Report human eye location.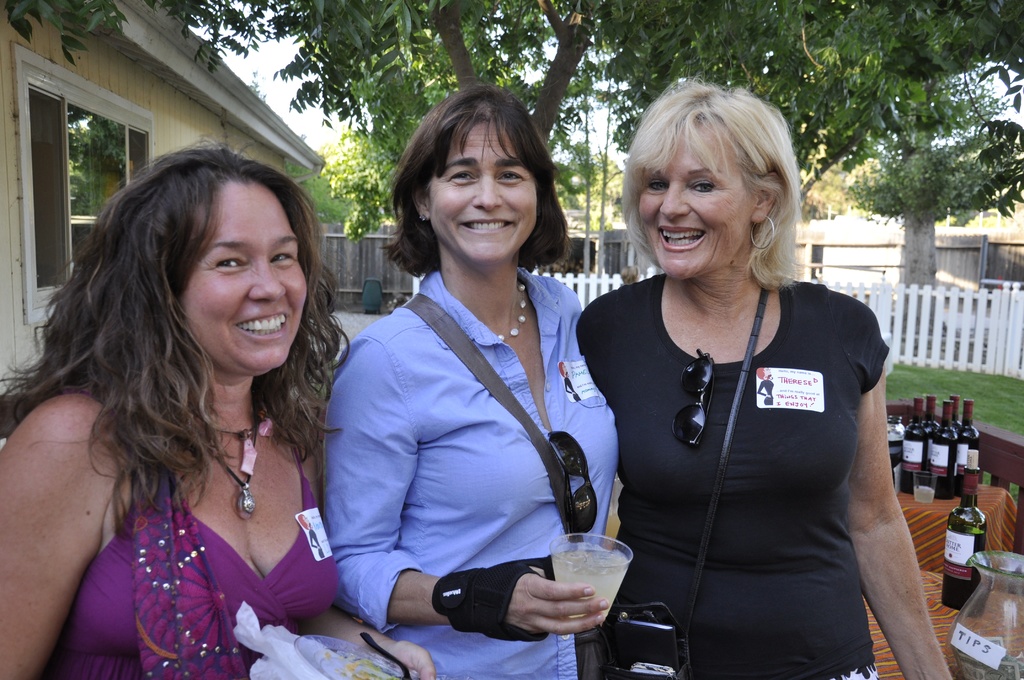
Report: (449,166,476,186).
